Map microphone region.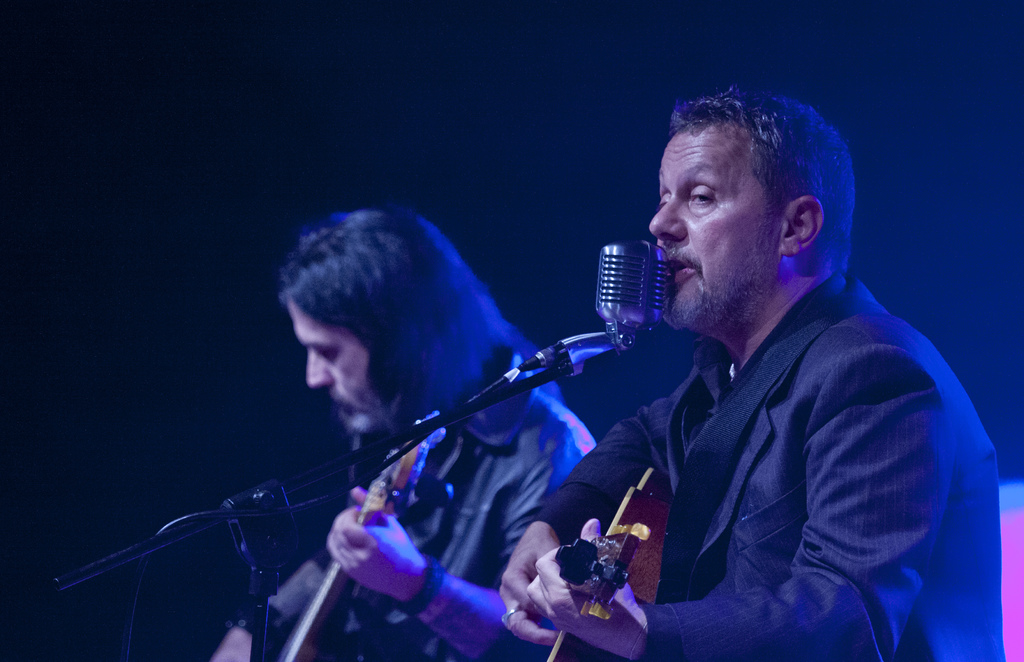
Mapped to BBox(584, 239, 676, 349).
